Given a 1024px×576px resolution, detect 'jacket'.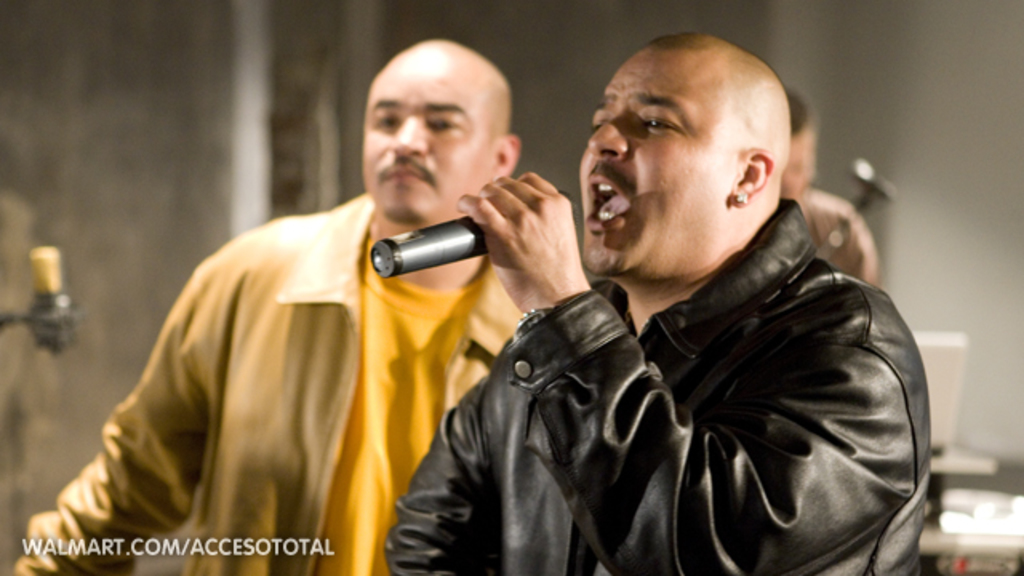
x1=384 y1=198 x2=931 y2=574.
